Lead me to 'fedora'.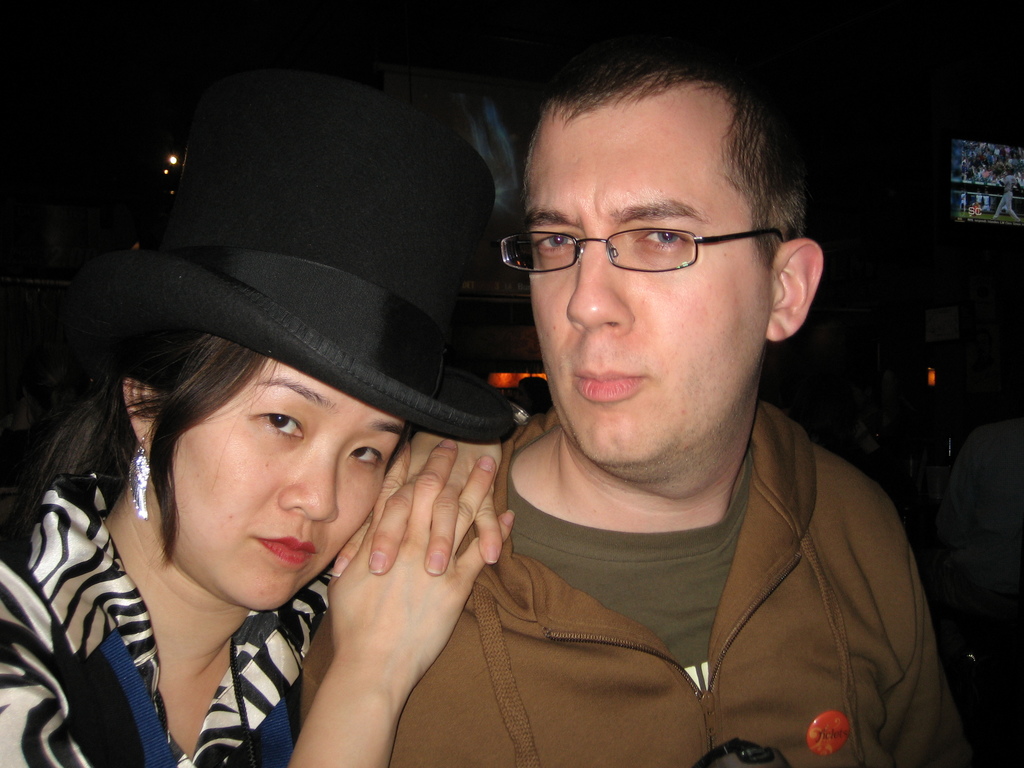
Lead to 82 68 514 447.
